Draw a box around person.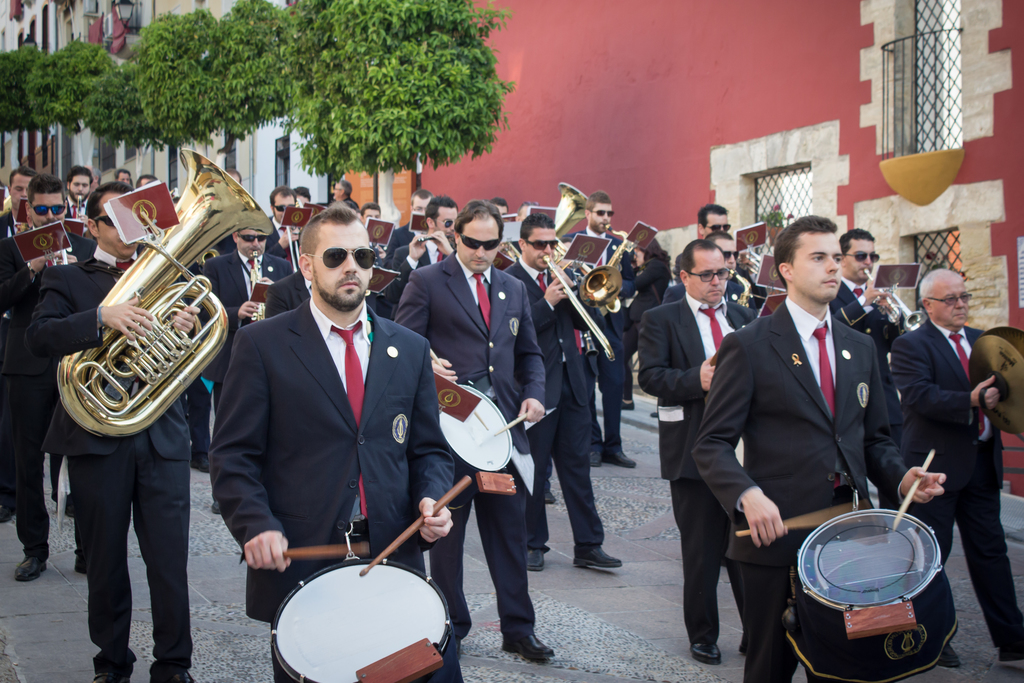
pyautogui.locateOnScreen(513, 231, 603, 579).
